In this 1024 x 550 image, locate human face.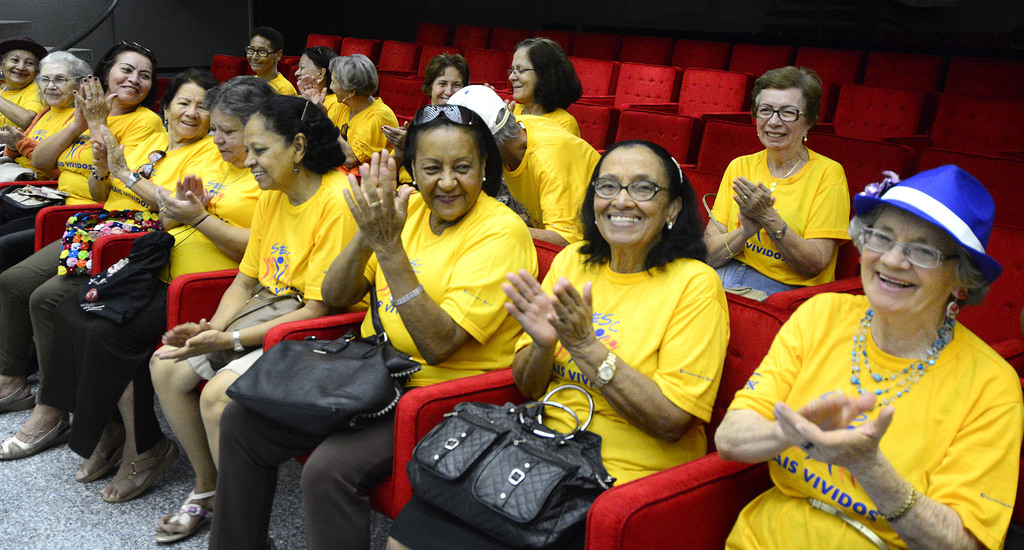
Bounding box: BBox(328, 69, 344, 103).
